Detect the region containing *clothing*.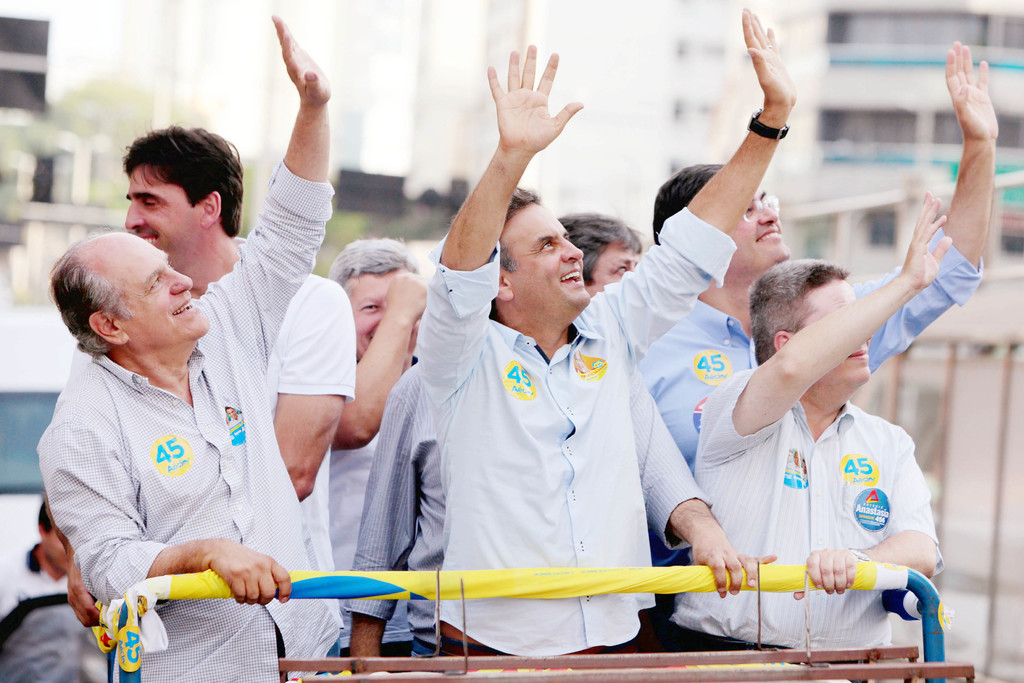
[636, 224, 989, 573].
